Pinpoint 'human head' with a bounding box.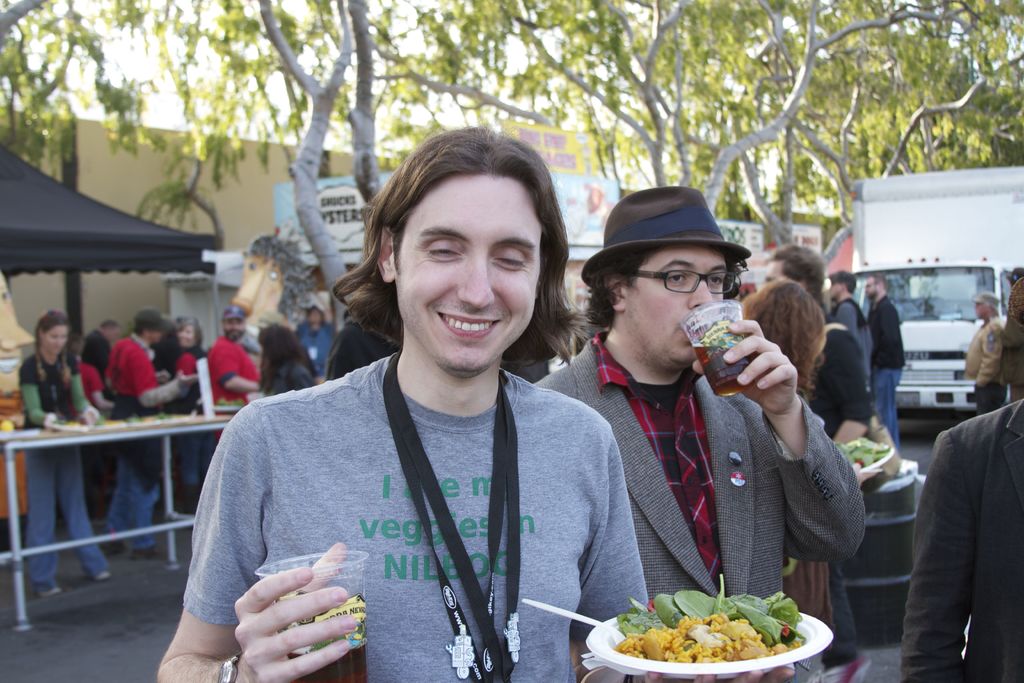
<region>976, 290, 995, 318</region>.
